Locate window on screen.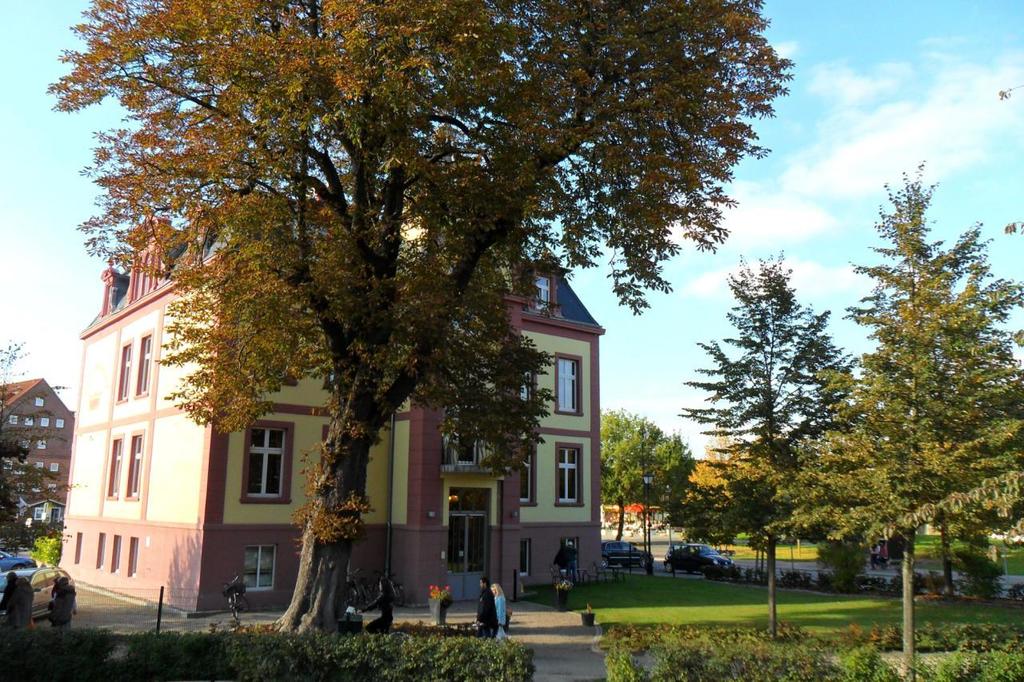
On screen at bbox=[95, 531, 104, 569].
